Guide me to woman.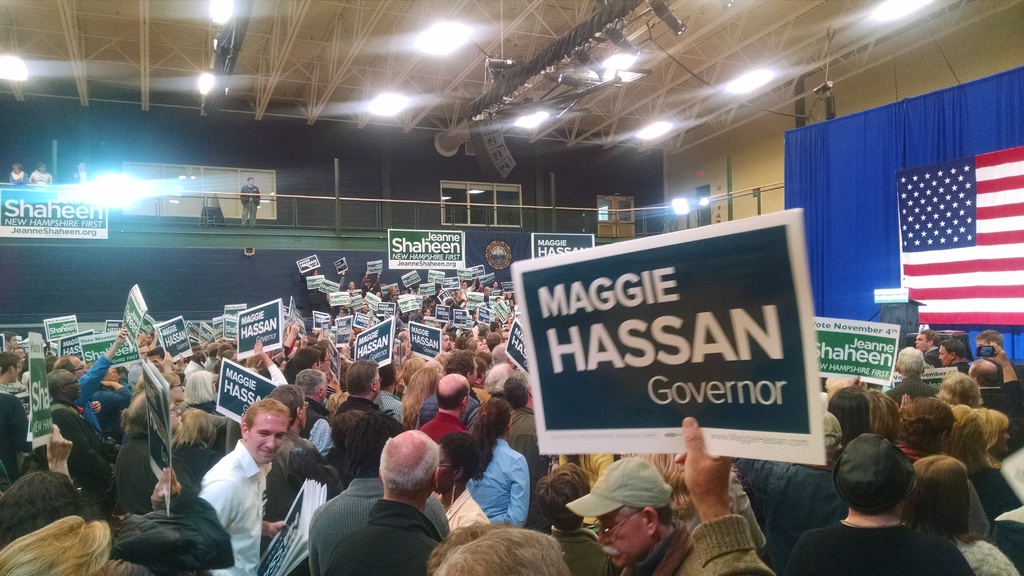
Guidance: <bbox>401, 356, 428, 386</bbox>.
